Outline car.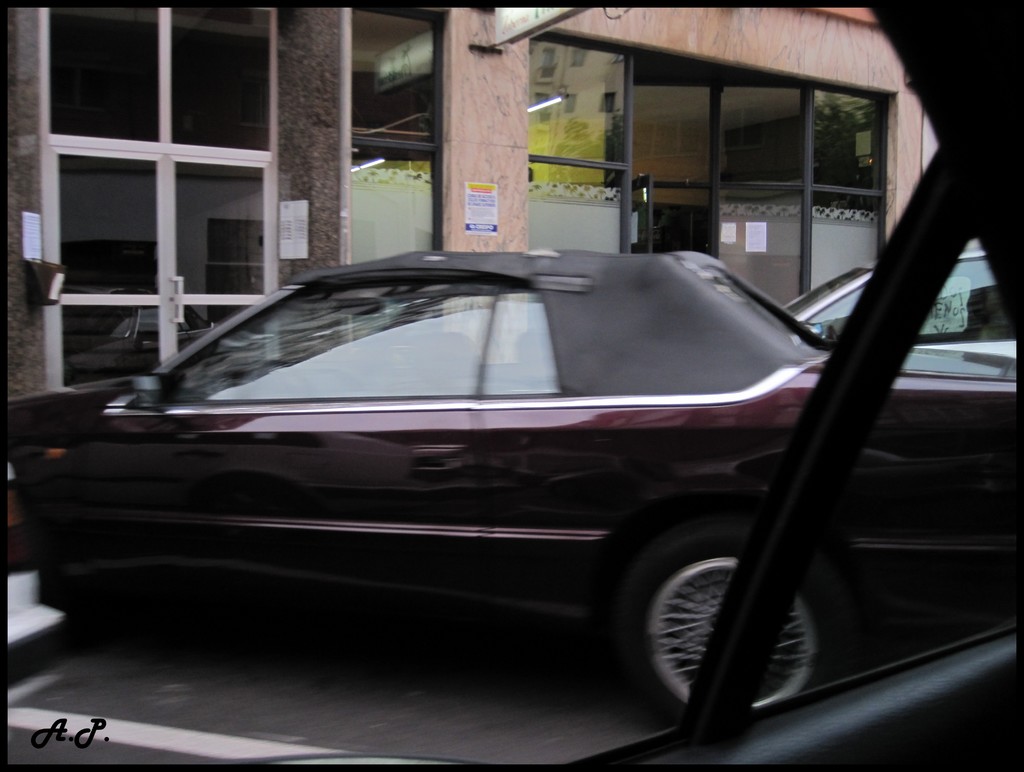
Outline: x1=4 y1=247 x2=1016 y2=719.
